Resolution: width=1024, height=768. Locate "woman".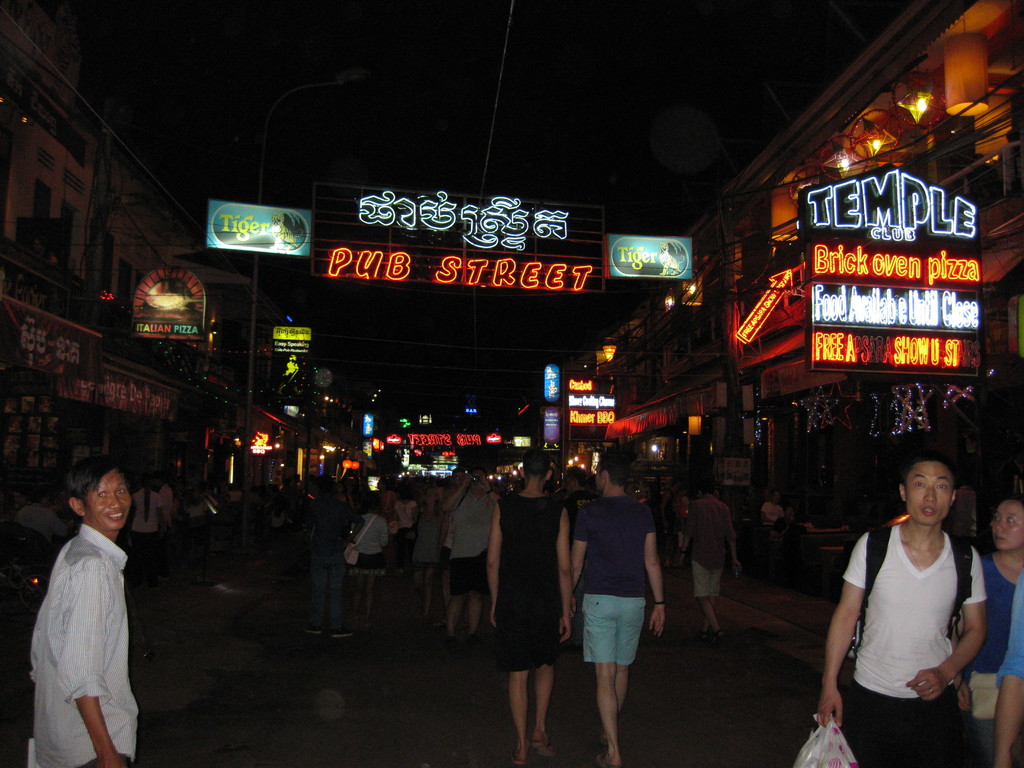
(x1=395, y1=491, x2=415, y2=560).
